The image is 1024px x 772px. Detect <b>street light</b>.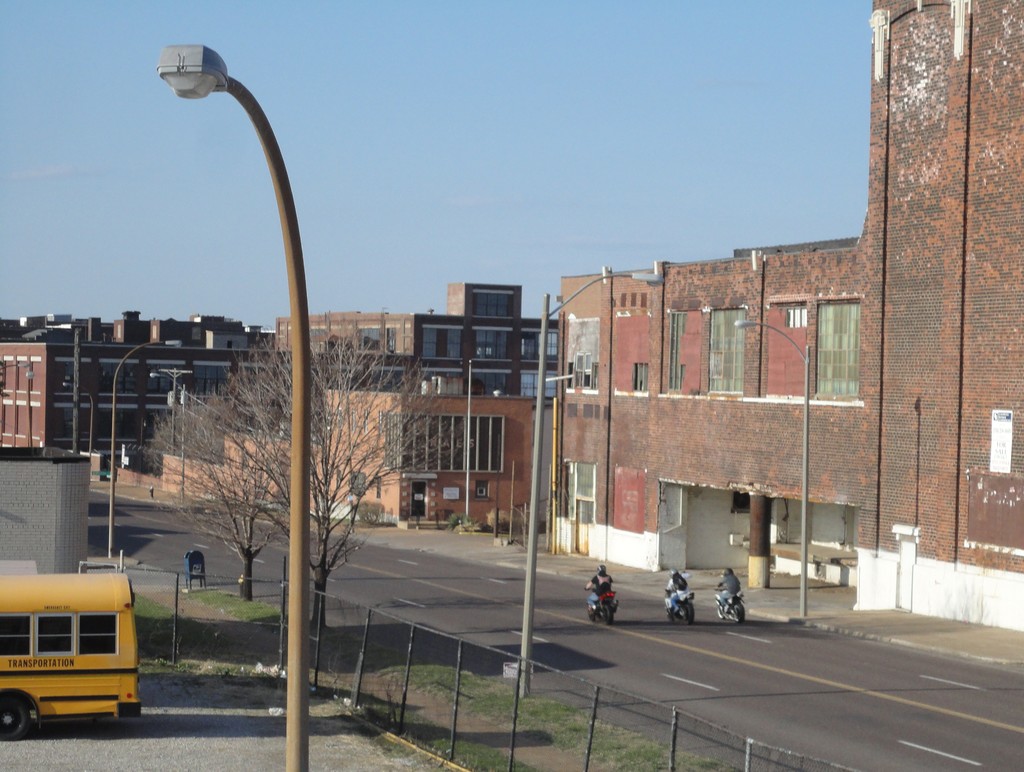
Detection: [149, 374, 193, 498].
